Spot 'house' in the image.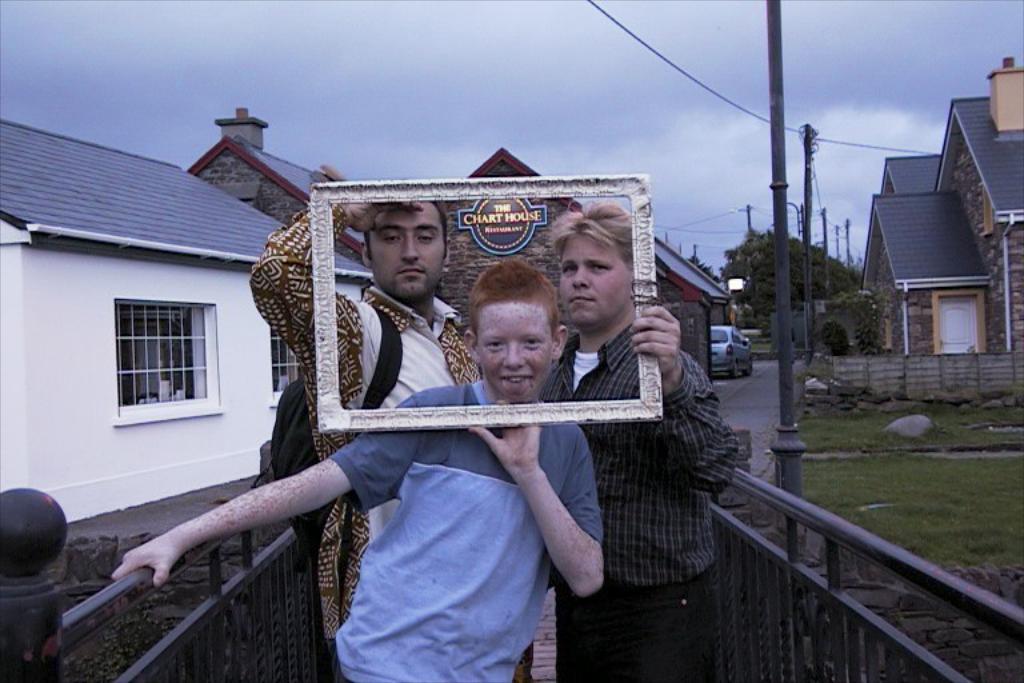
'house' found at <region>856, 52, 1023, 408</region>.
